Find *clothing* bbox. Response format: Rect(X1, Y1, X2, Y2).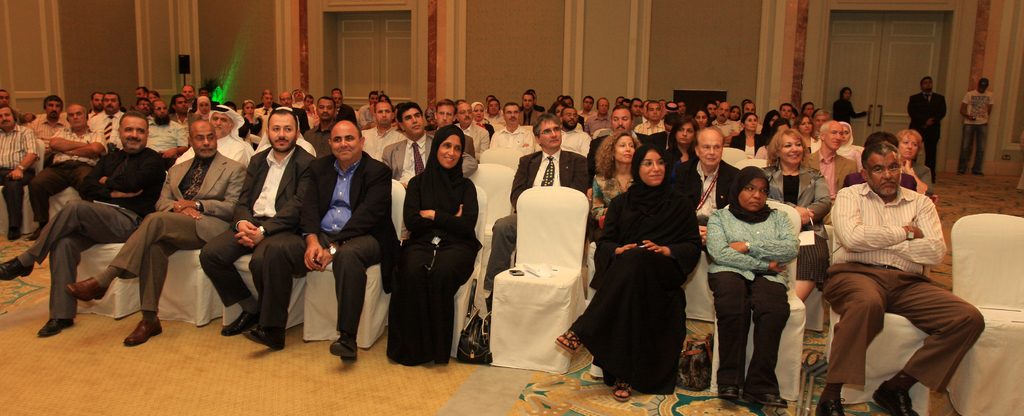
Rect(0, 120, 32, 208).
